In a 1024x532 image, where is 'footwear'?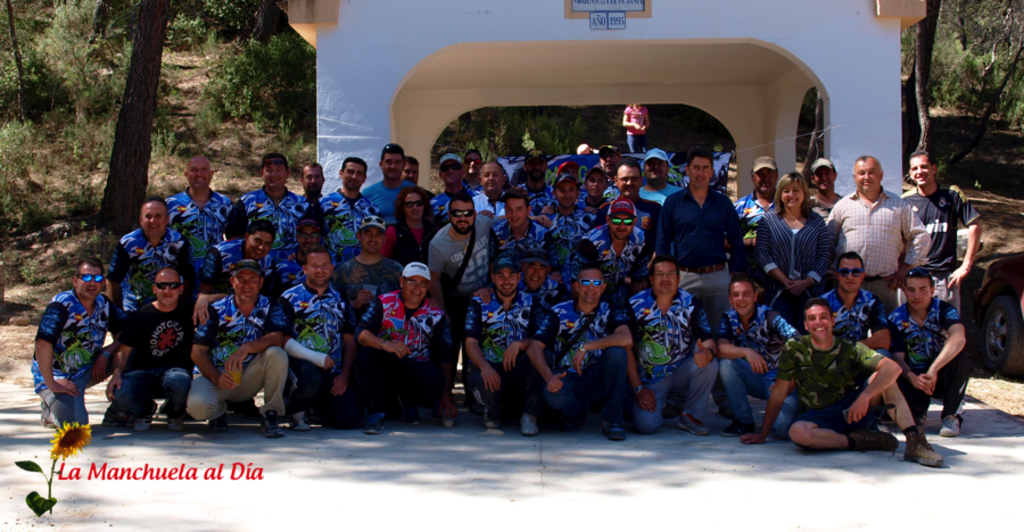
bbox=[678, 408, 708, 442].
